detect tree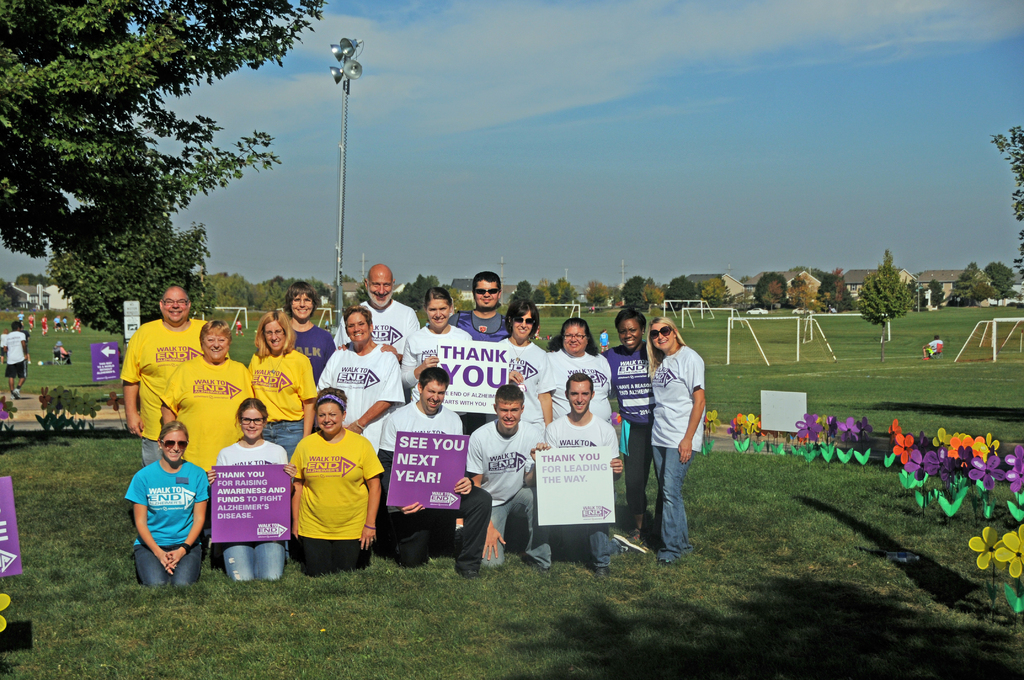
bbox(39, 212, 218, 333)
